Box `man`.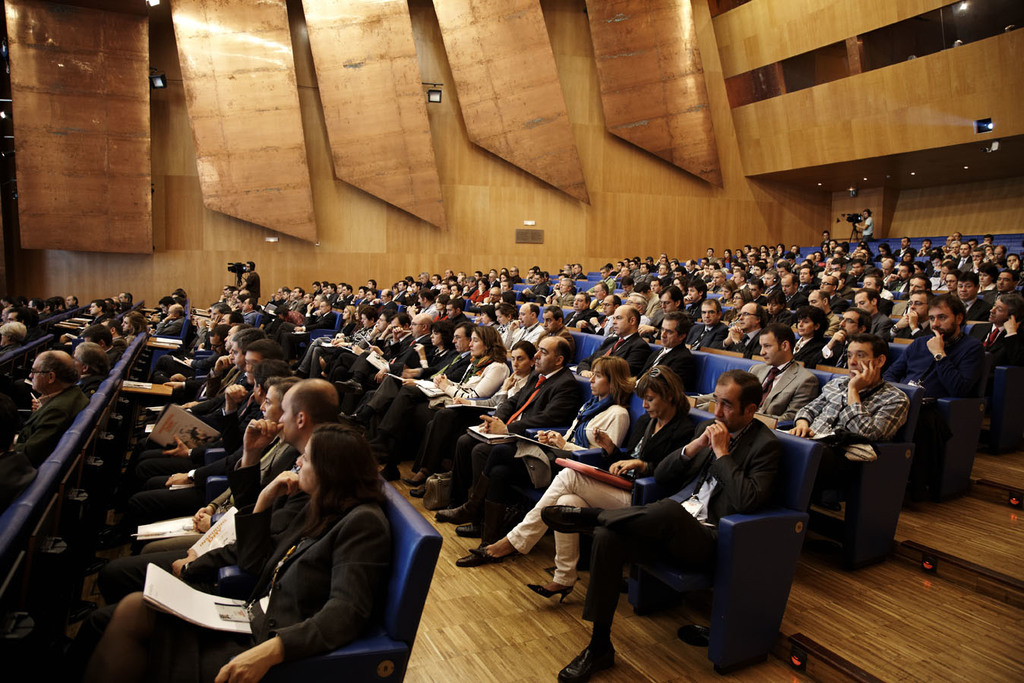
[left=108, top=362, right=307, bottom=501].
